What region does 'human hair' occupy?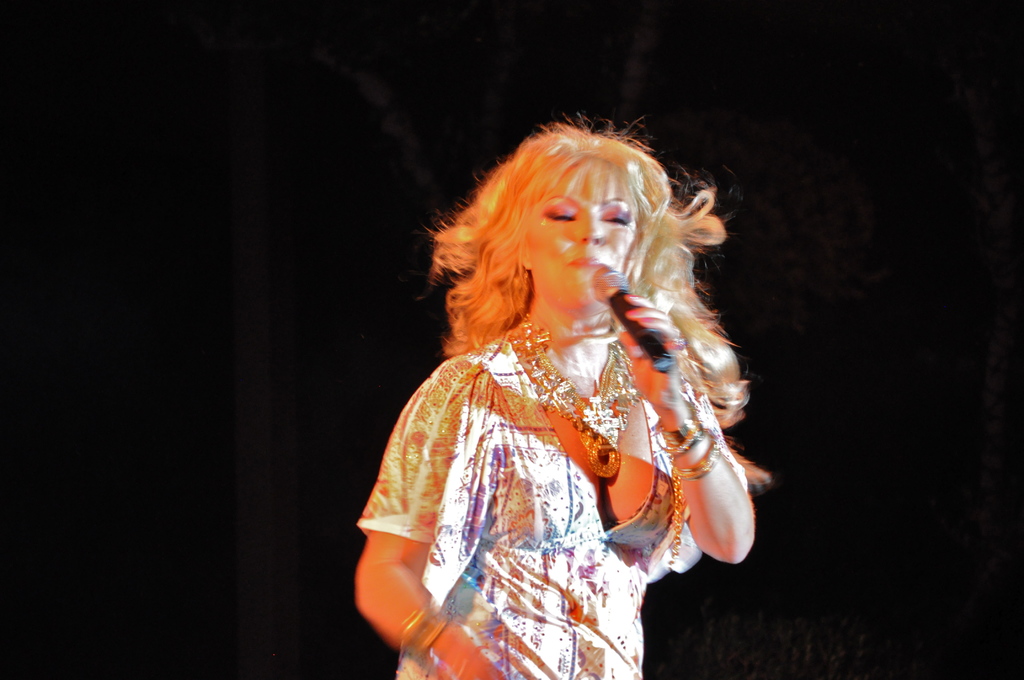
rect(408, 116, 737, 514).
